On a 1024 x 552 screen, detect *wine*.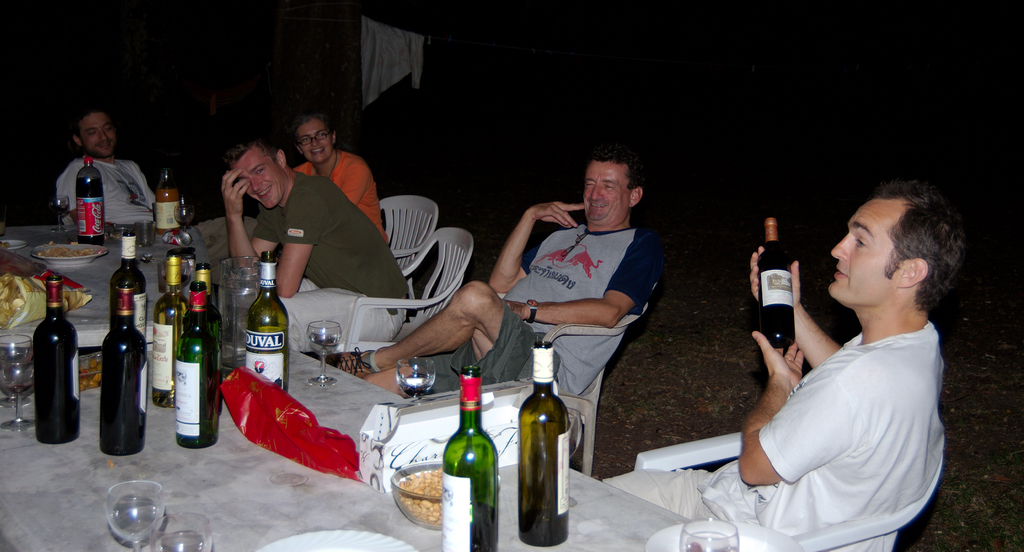
514:343:572:549.
